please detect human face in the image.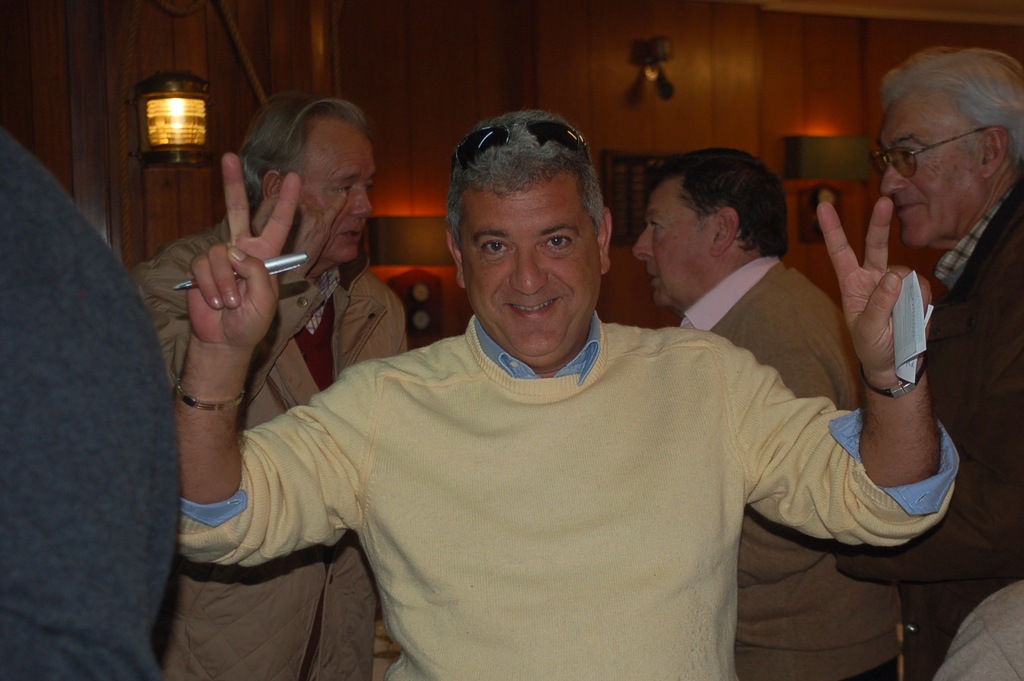
876 98 986 248.
